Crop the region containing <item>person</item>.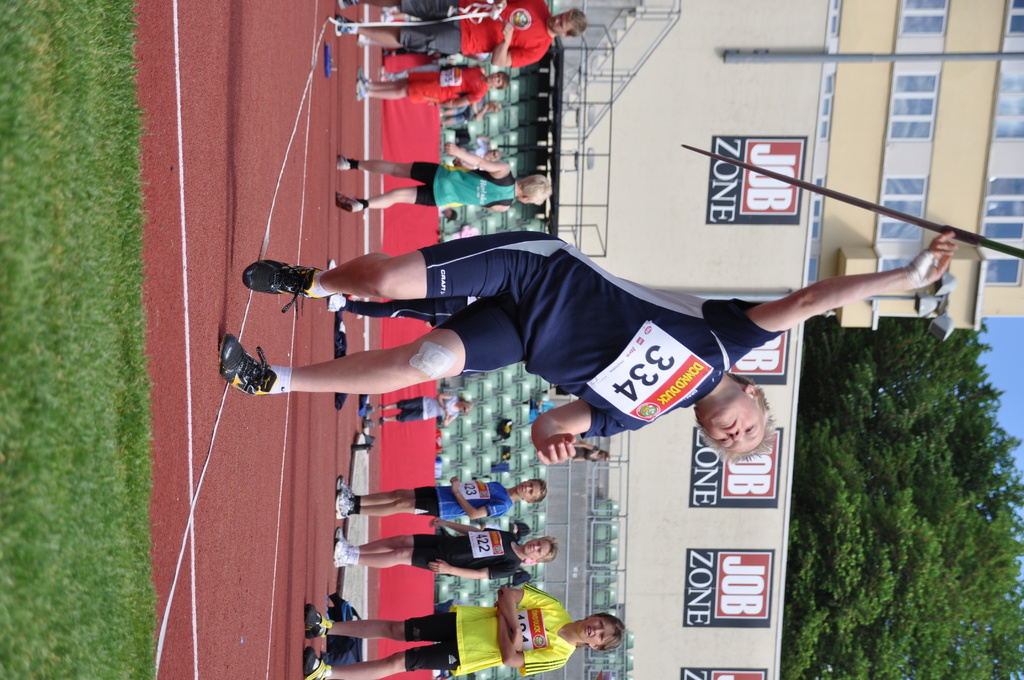
Crop region: 328, 0, 589, 49.
